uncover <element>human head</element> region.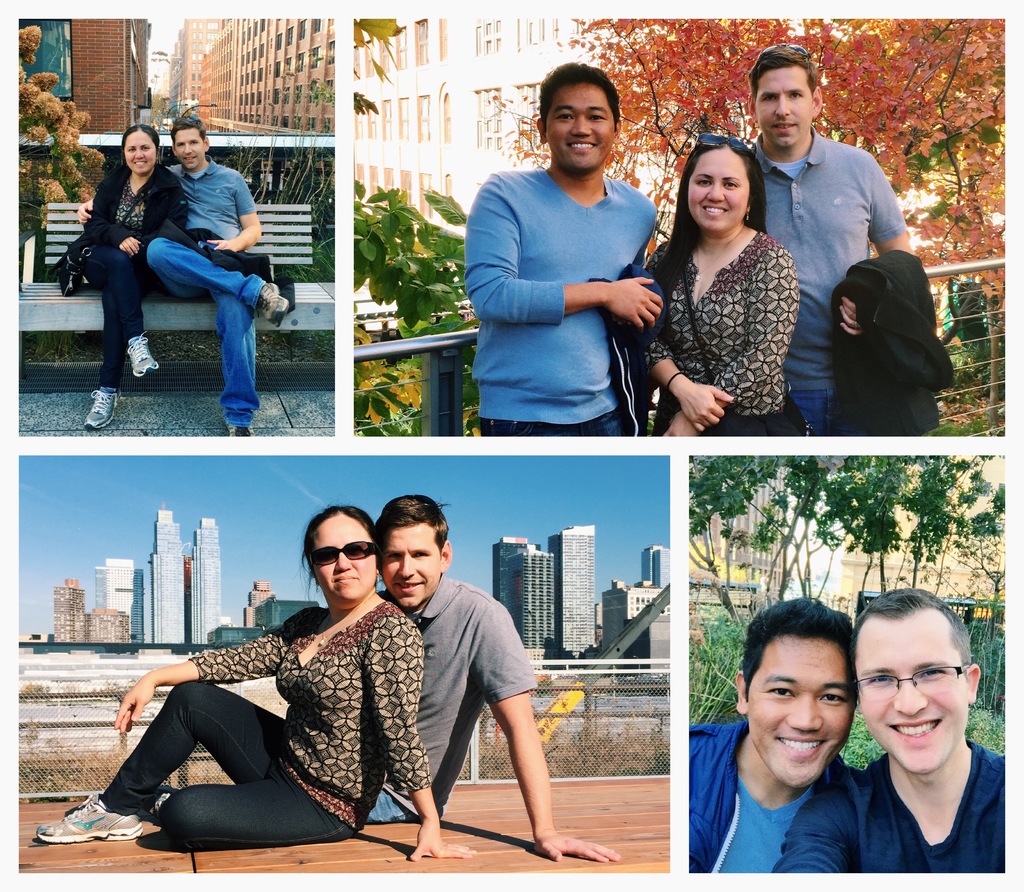
Uncovered: (169, 115, 209, 171).
